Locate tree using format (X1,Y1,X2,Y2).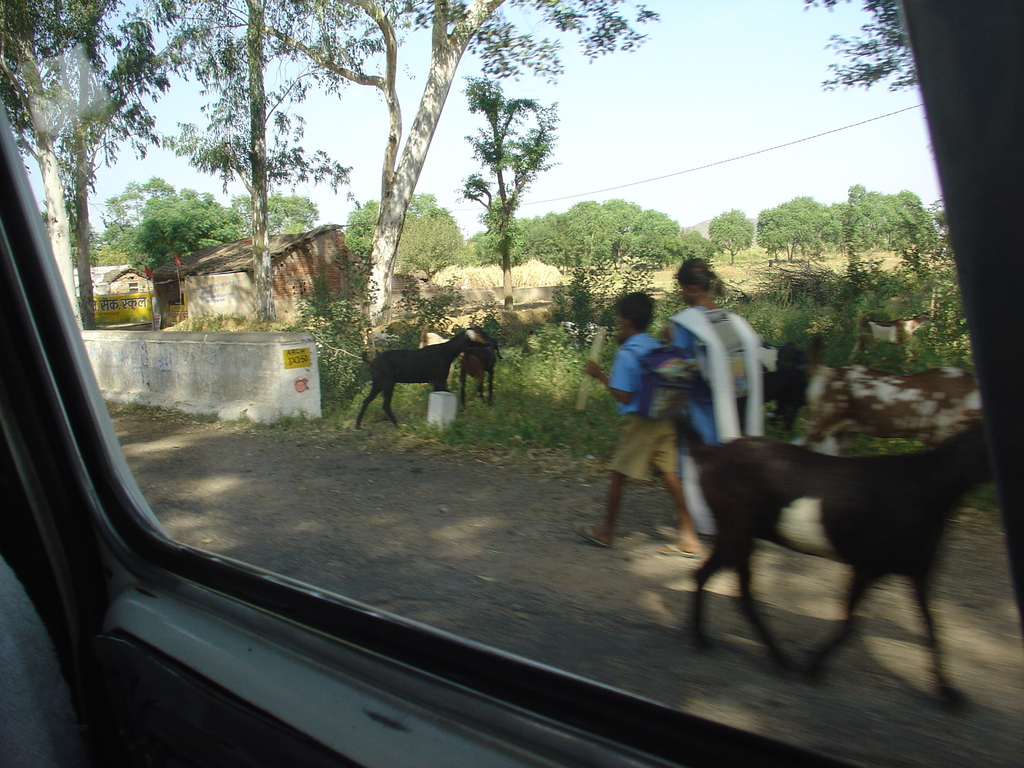
(801,0,920,90).
